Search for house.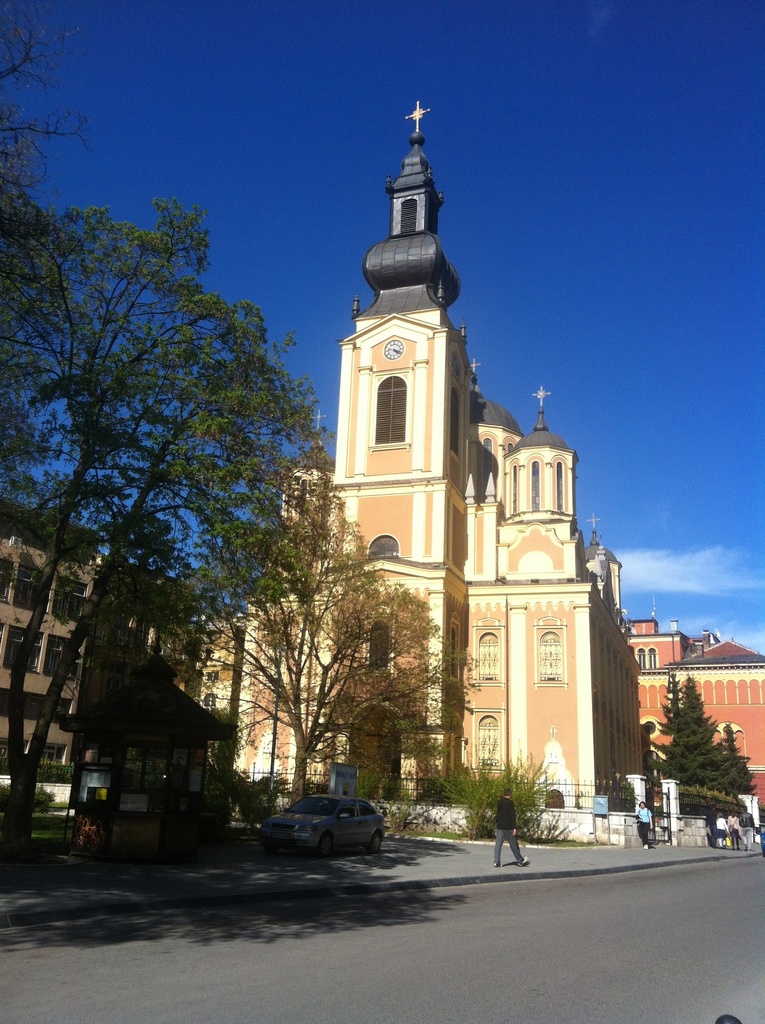
Found at x1=0 y1=483 x2=95 y2=843.
